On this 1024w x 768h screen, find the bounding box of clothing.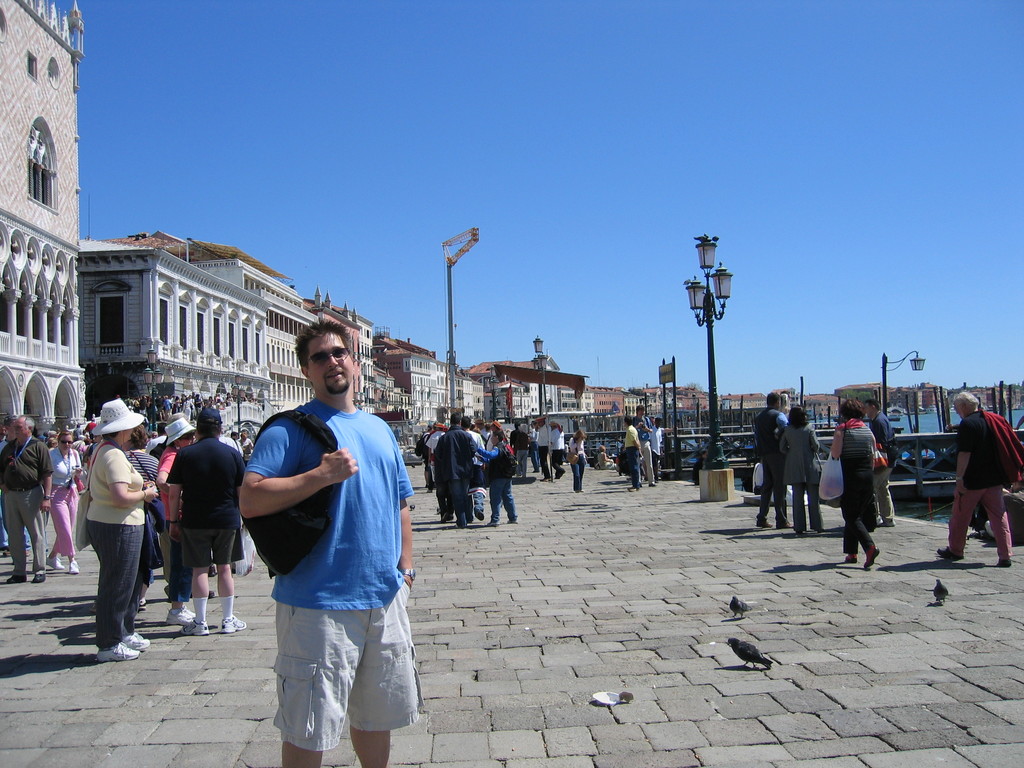
Bounding box: region(45, 444, 83, 557).
